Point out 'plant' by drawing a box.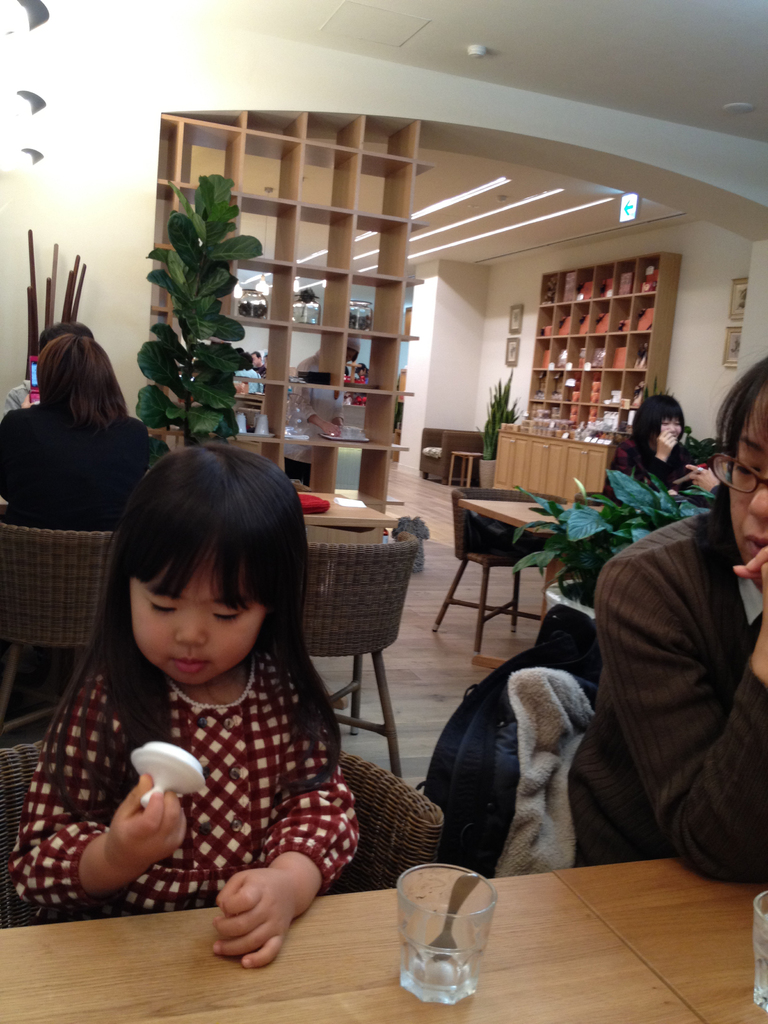
x1=471, y1=363, x2=527, y2=459.
